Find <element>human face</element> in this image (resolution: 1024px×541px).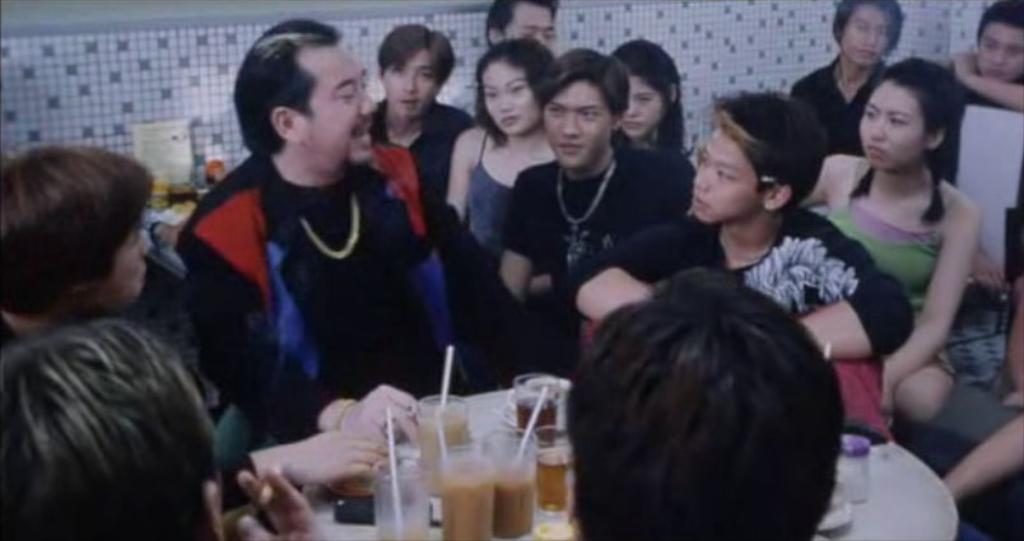
bbox=(304, 43, 377, 164).
